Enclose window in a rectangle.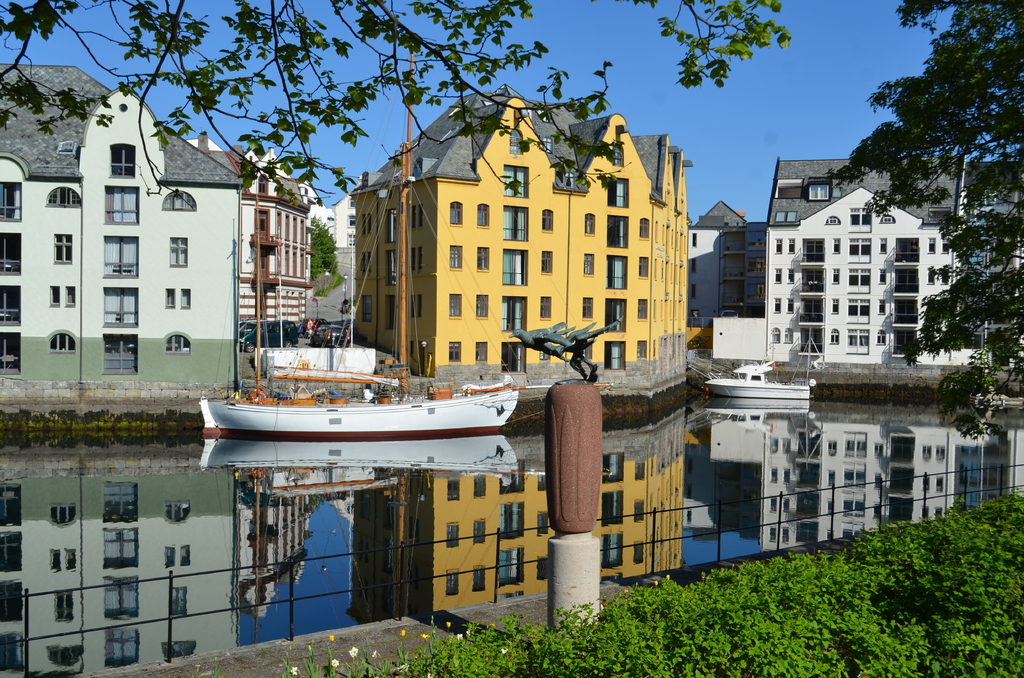
(256, 174, 268, 195).
